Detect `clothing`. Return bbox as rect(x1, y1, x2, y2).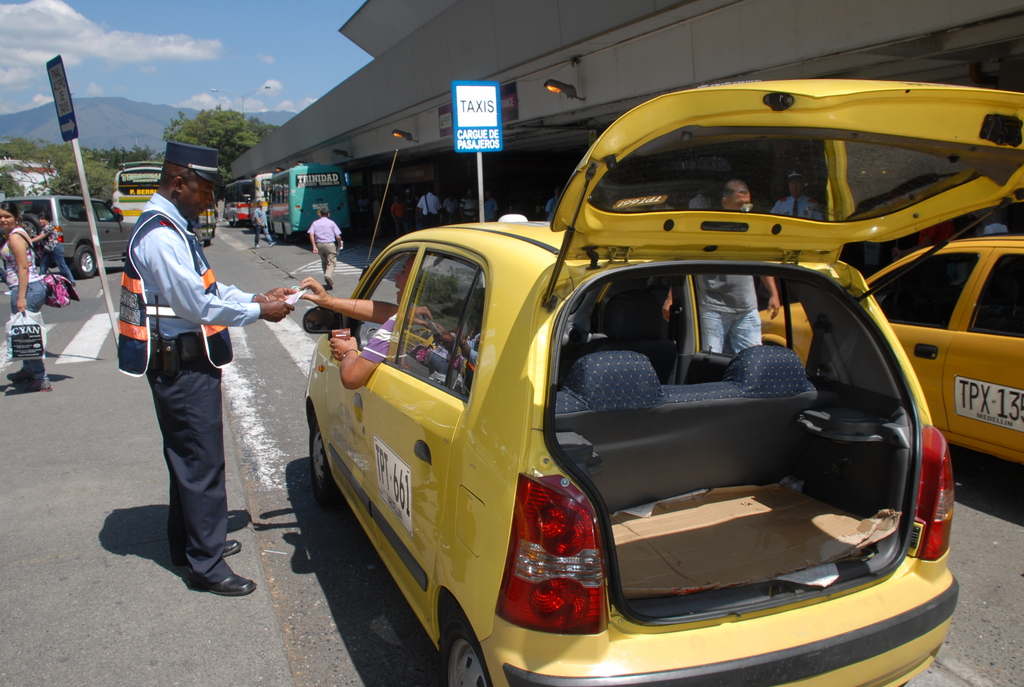
rect(10, 275, 45, 377).
